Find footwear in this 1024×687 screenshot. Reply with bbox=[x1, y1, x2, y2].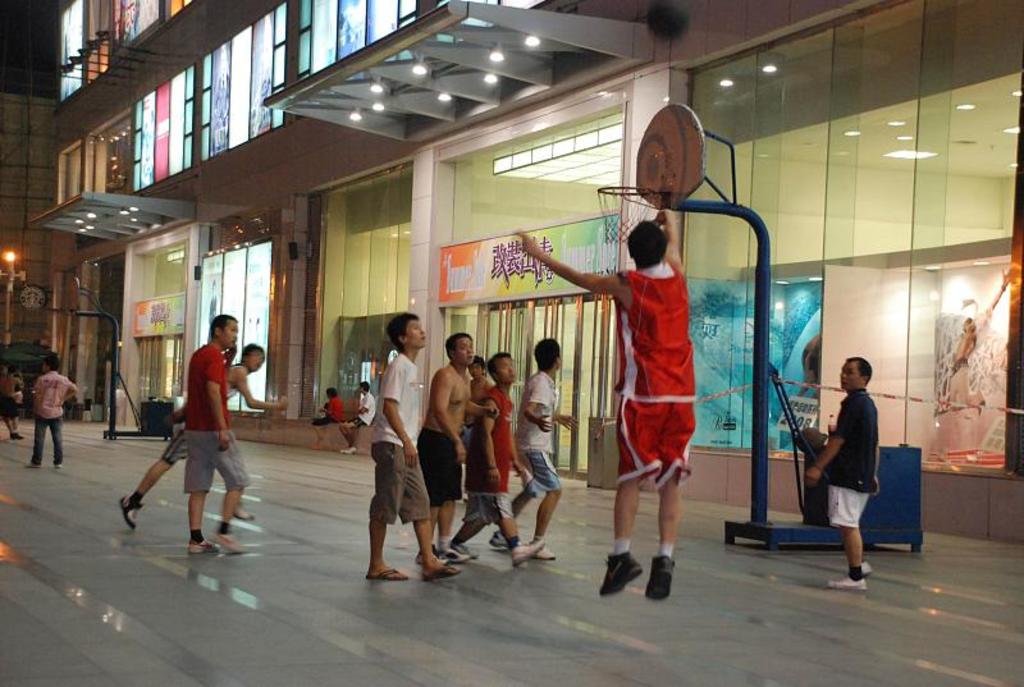
bbox=[23, 457, 42, 475].
